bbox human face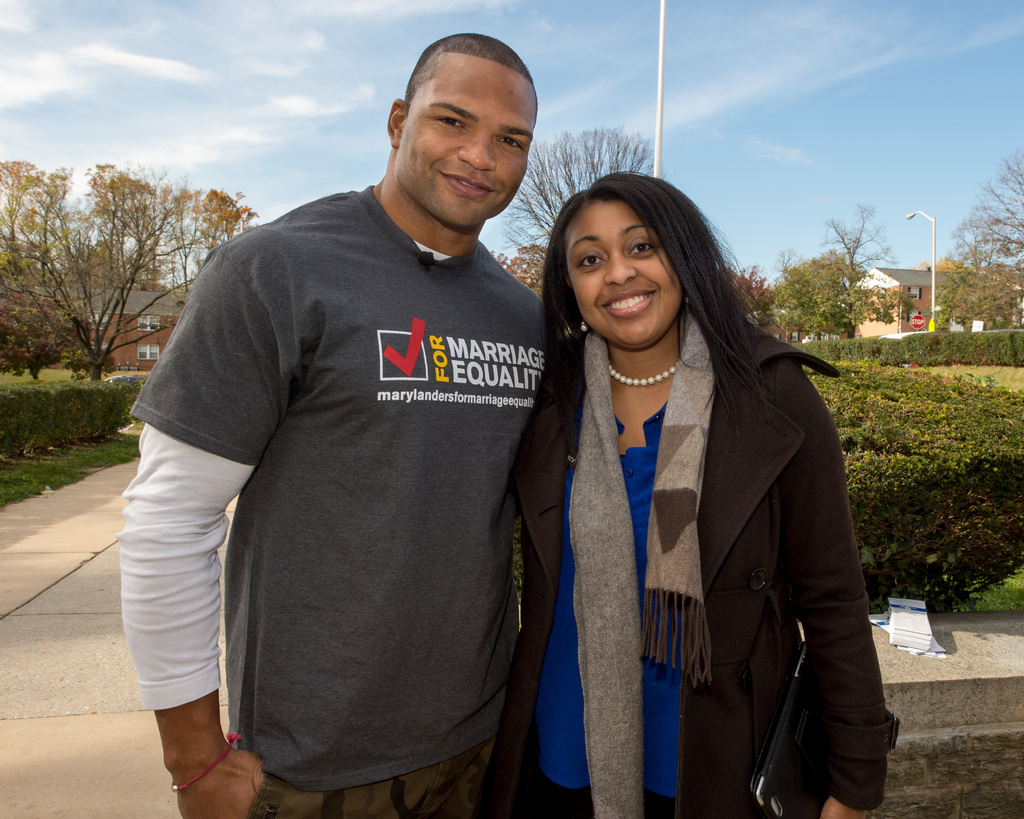
Rect(566, 198, 684, 352)
